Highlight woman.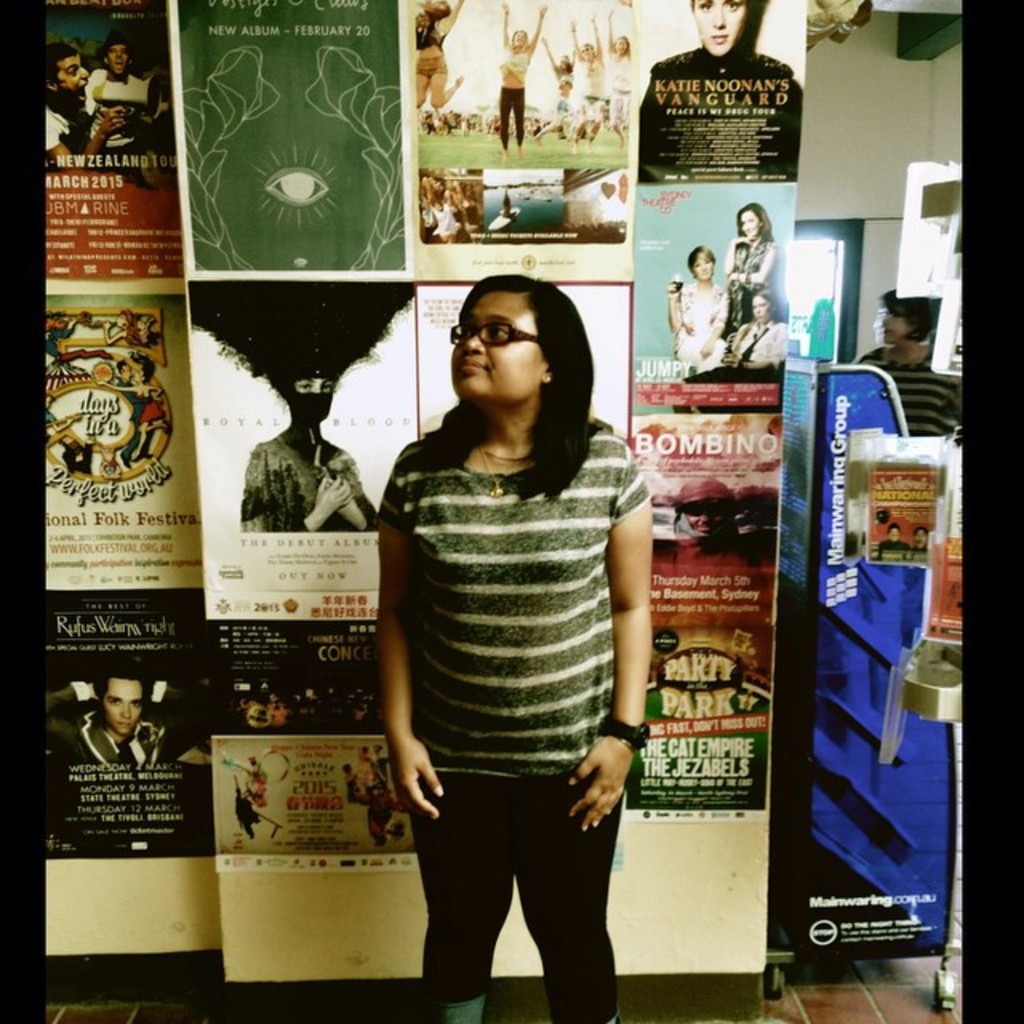
Highlighted region: {"x1": 238, "y1": 282, "x2": 379, "y2": 530}.
